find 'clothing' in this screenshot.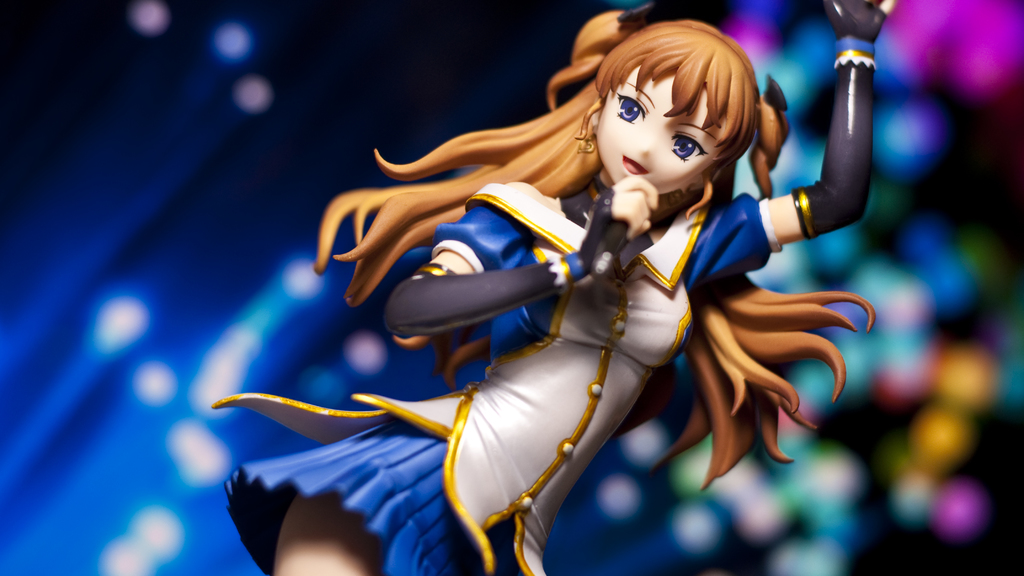
The bounding box for 'clothing' is (209,193,788,575).
